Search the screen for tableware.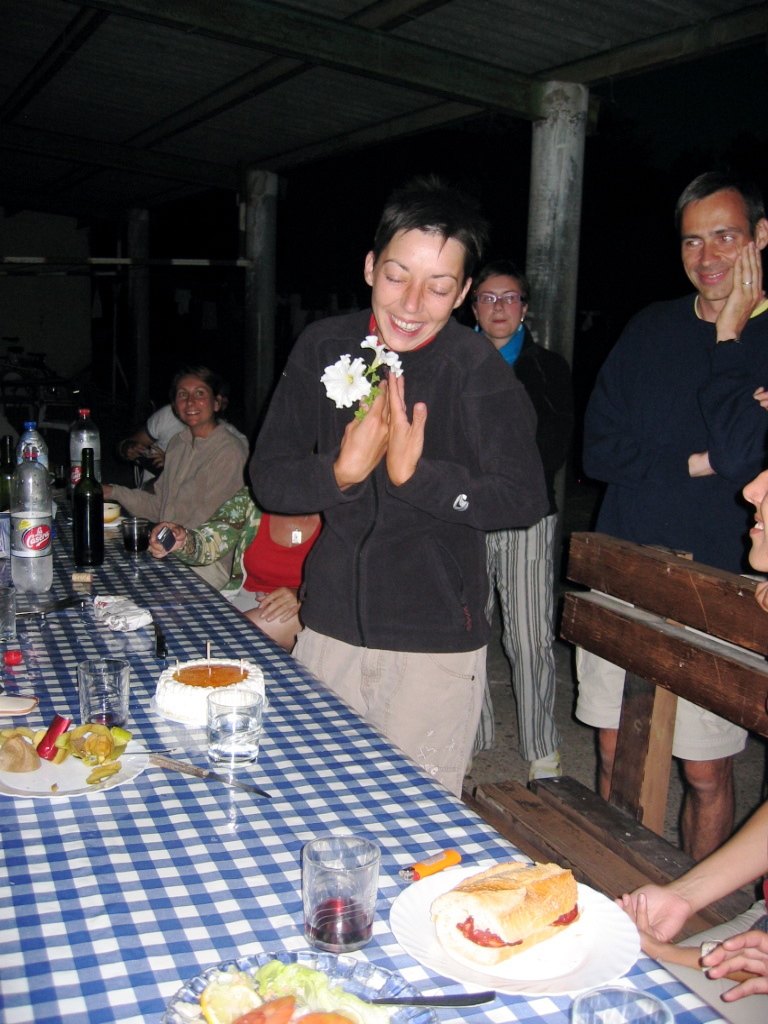
Found at bbox=[206, 686, 266, 769].
